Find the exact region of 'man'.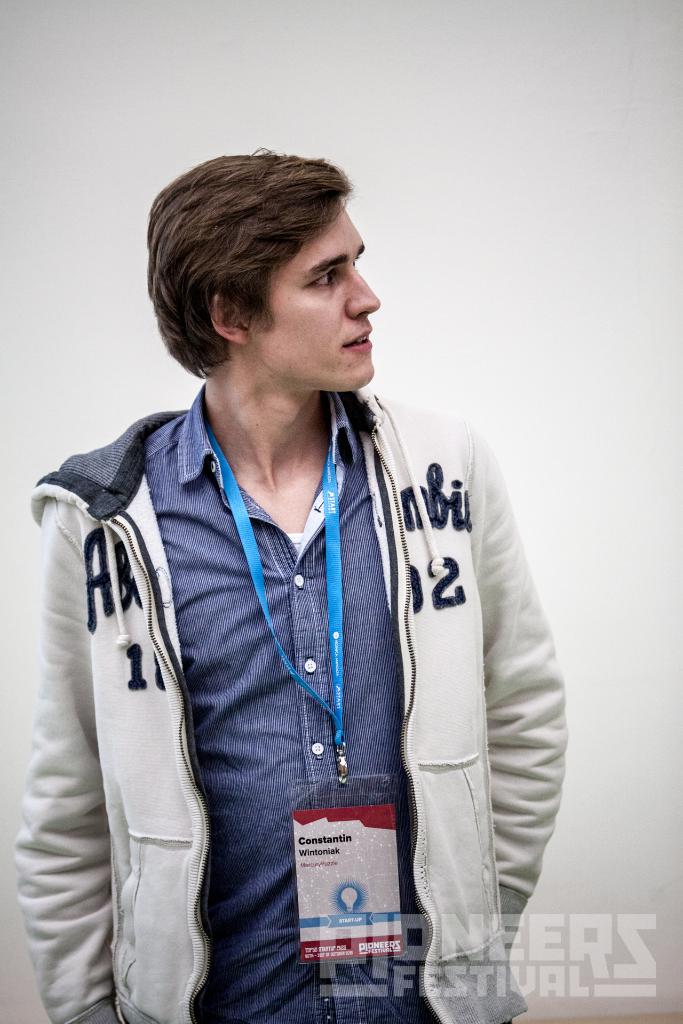
Exact region: x1=42, y1=130, x2=575, y2=1015.
